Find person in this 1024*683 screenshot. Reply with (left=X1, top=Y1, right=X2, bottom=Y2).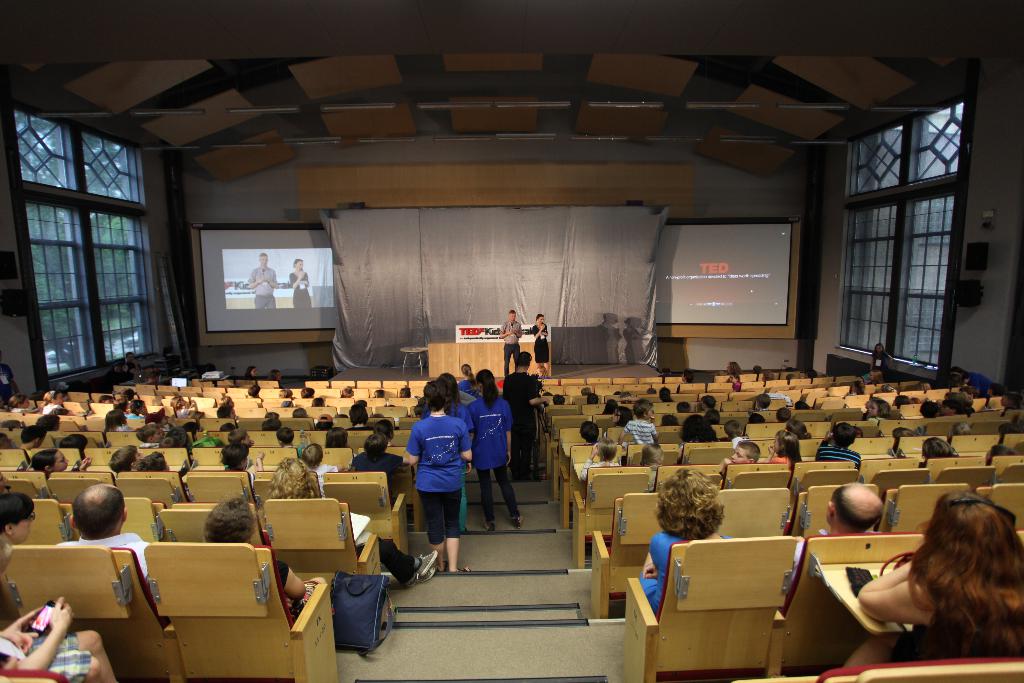
(left=499, top=310, right=522, bottom=377).
